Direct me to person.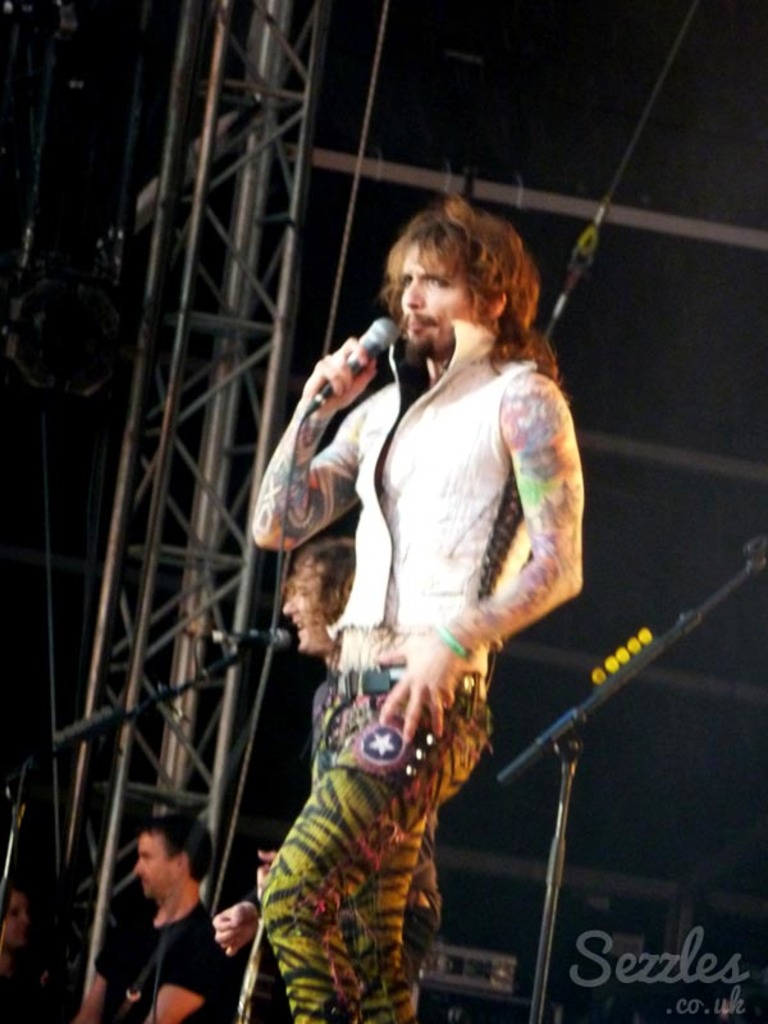
Direction: 0/879/49/1023.
